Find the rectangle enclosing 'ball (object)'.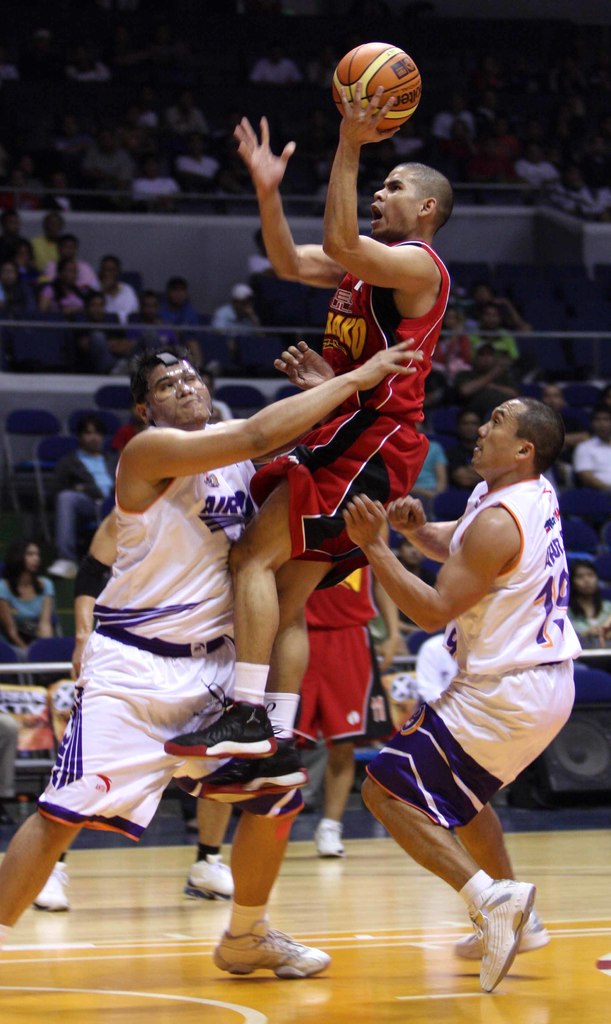
331/41/423/130.
